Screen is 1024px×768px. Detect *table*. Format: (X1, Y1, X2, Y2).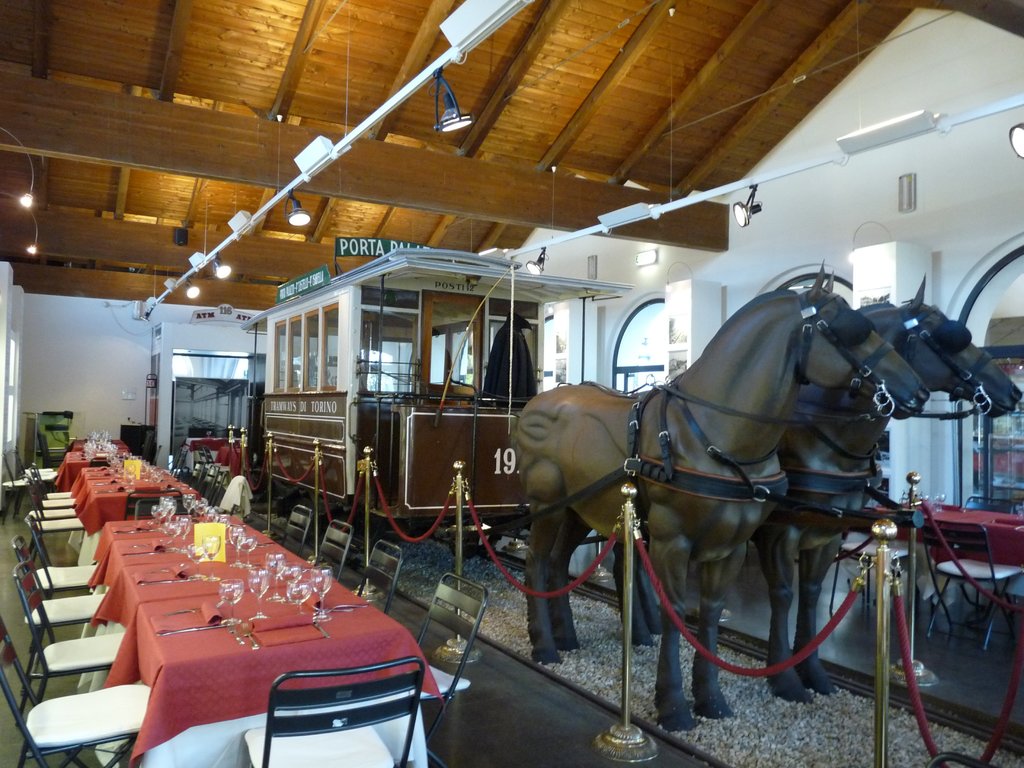
(67, 473, 173, 498).
